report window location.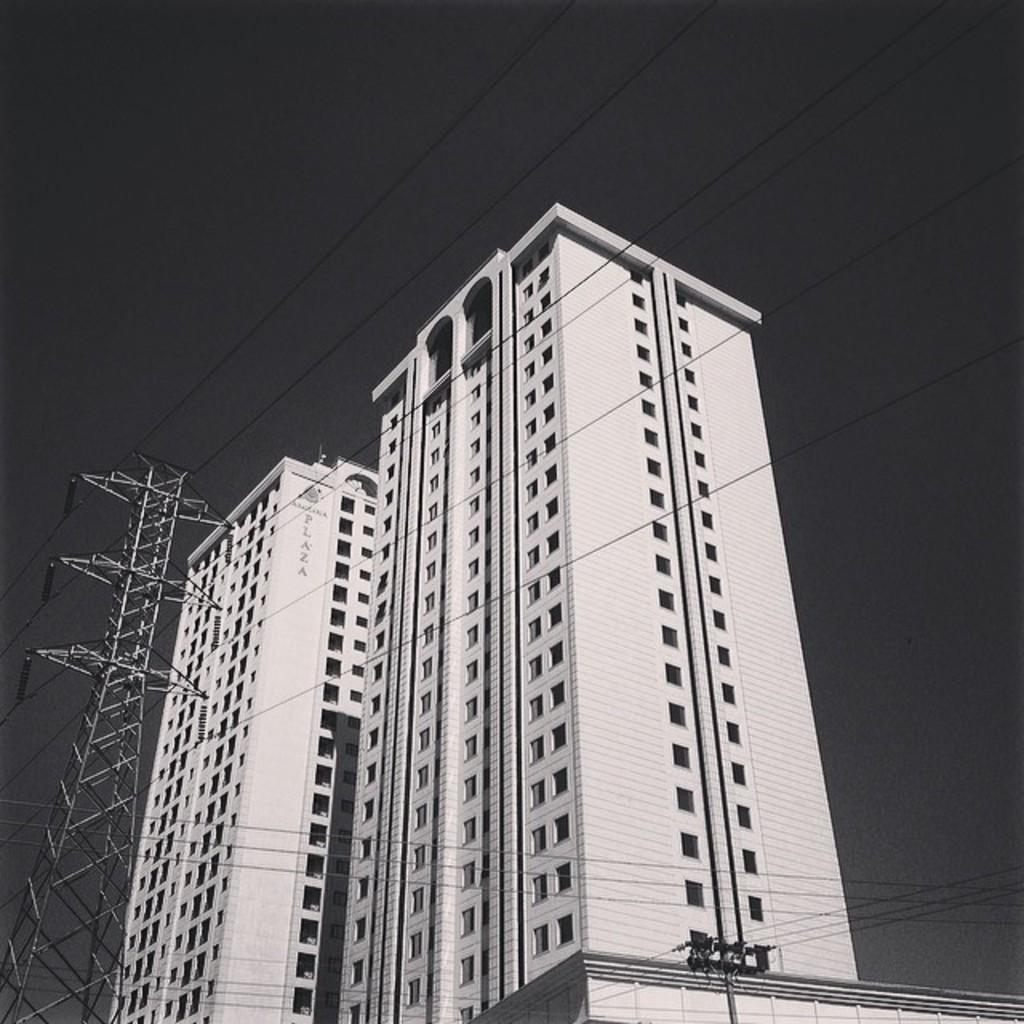
Report: region(373, 566, 386, 590).
